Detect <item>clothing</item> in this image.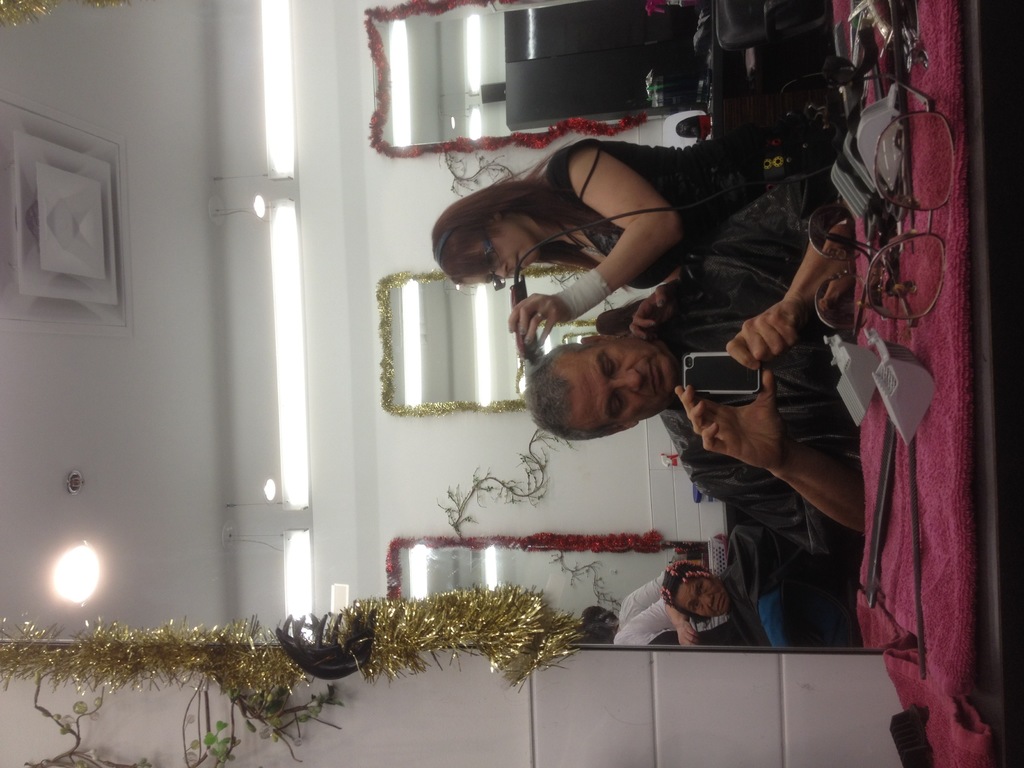
Detection: [551,134,758,286].
